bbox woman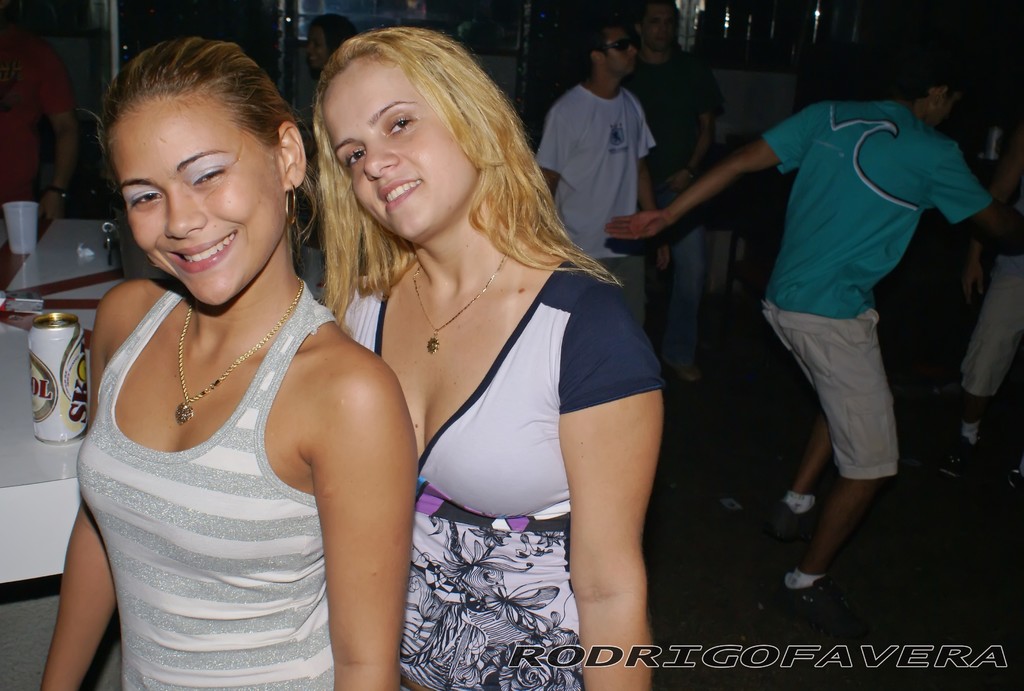
x1=57 y1=24 x2=436 y2=686
